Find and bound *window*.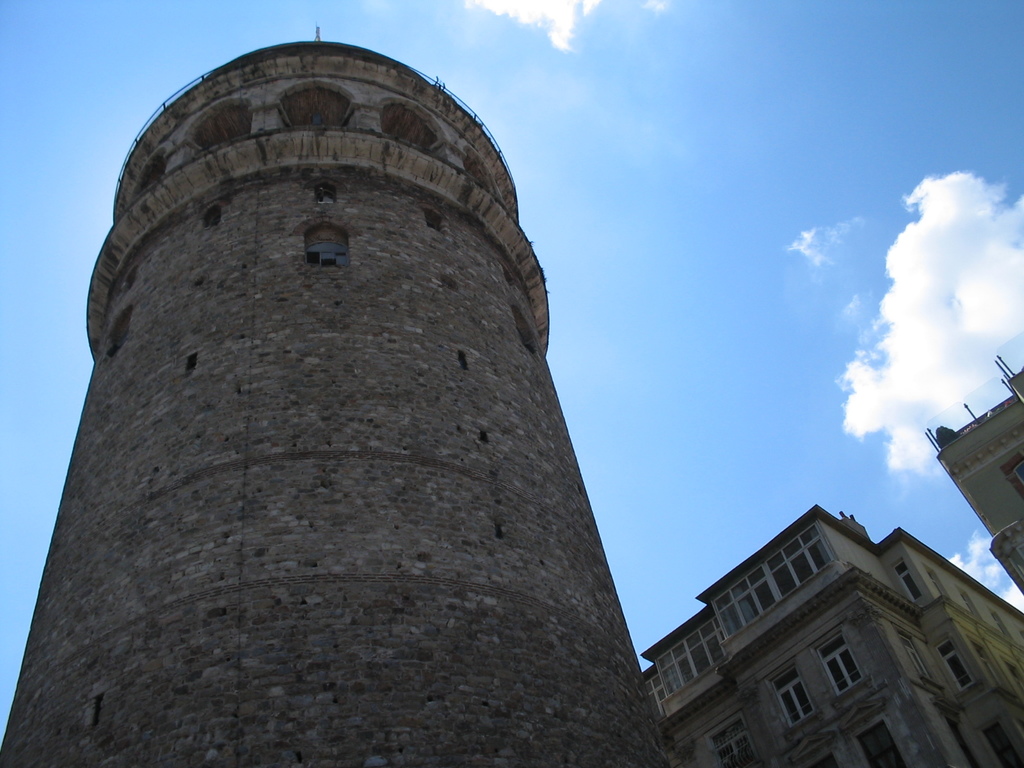
Bound: 771:665:812:728.
